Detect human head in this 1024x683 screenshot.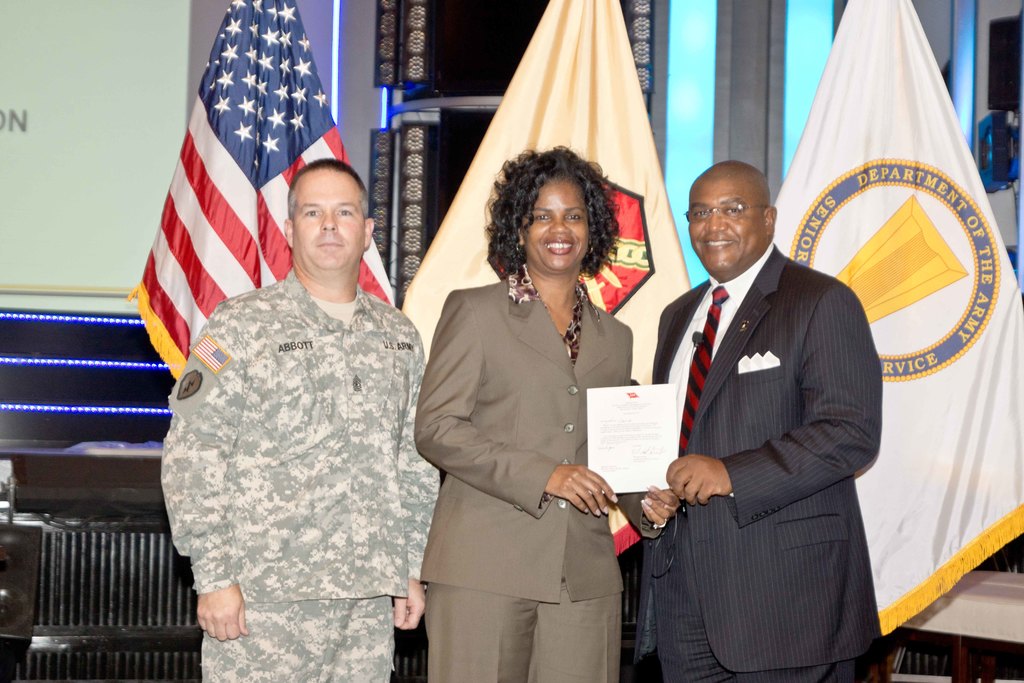
Detection: <region>500, 135, 620, 277</region>.
